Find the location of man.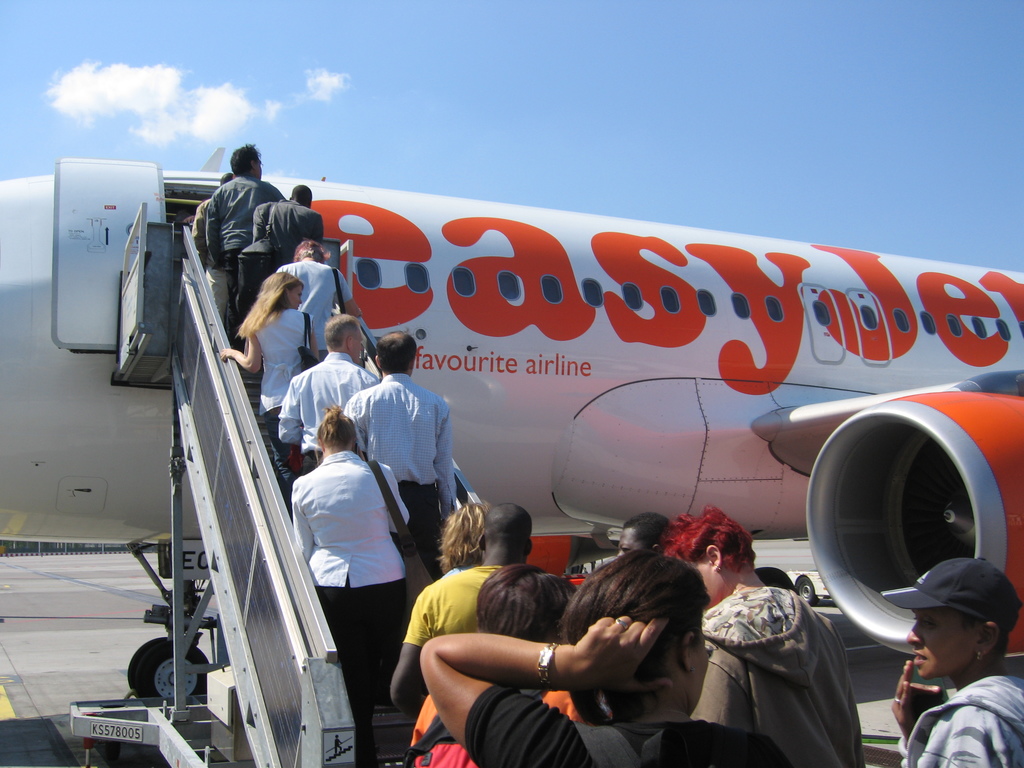
Location: 253/172/329/314.
